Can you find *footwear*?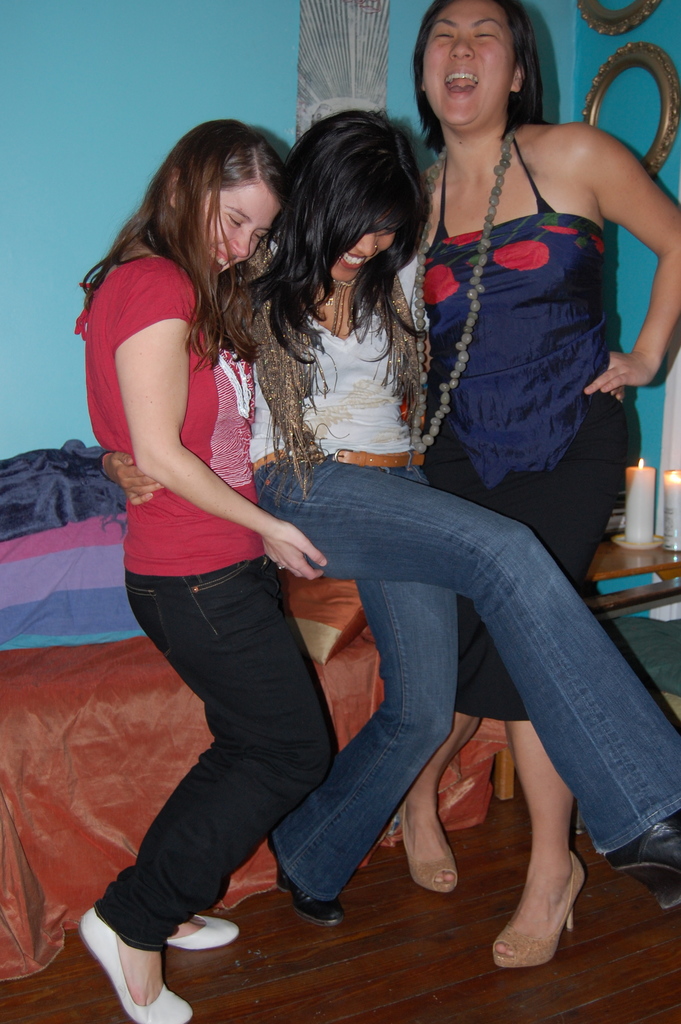
Yes, bounding box: detection(79, 902, 192, 1023).
